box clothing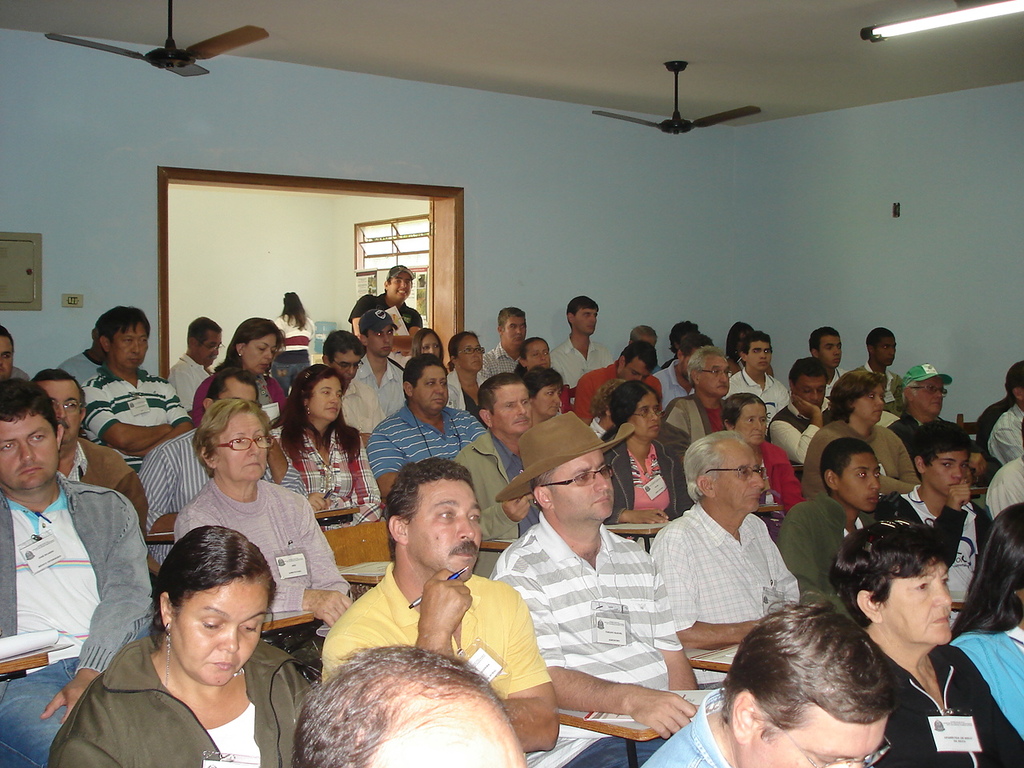
crop(654, 498, 822, 660)
